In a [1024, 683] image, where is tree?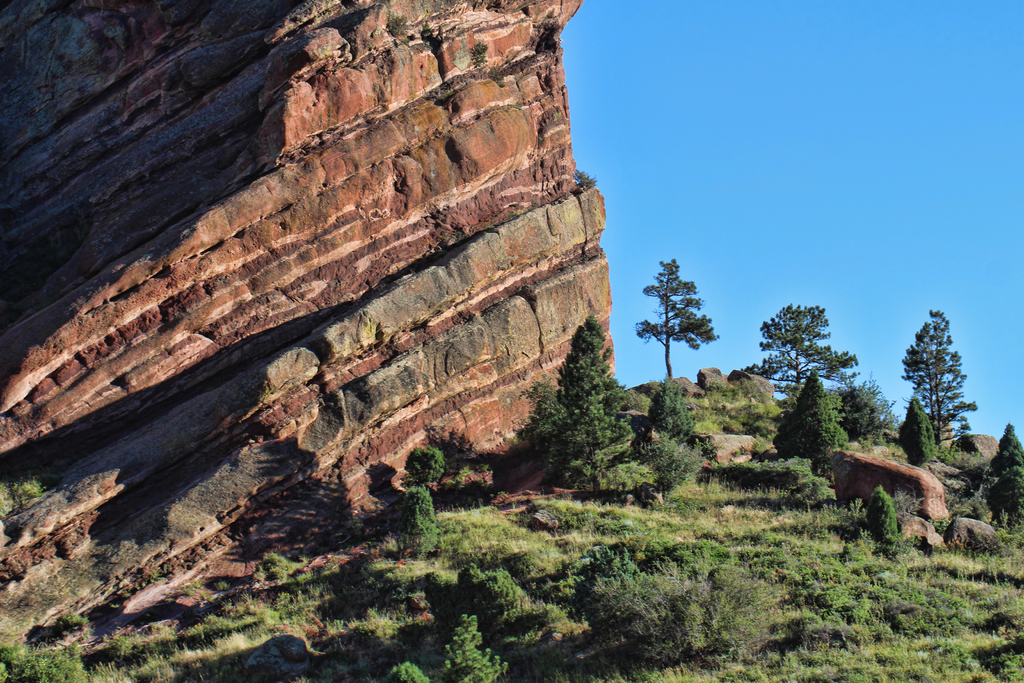
<box>775,377,844,473</box>.
